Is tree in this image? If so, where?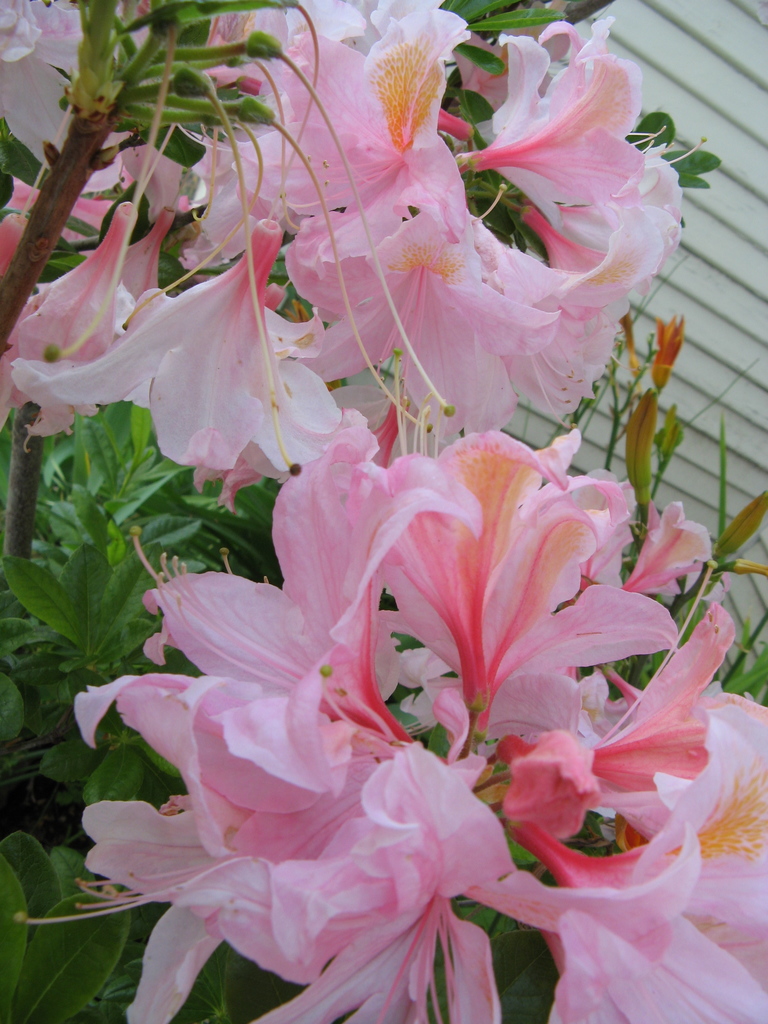
Yes, at [left=0, top=0, right=767, bottom=1023].
